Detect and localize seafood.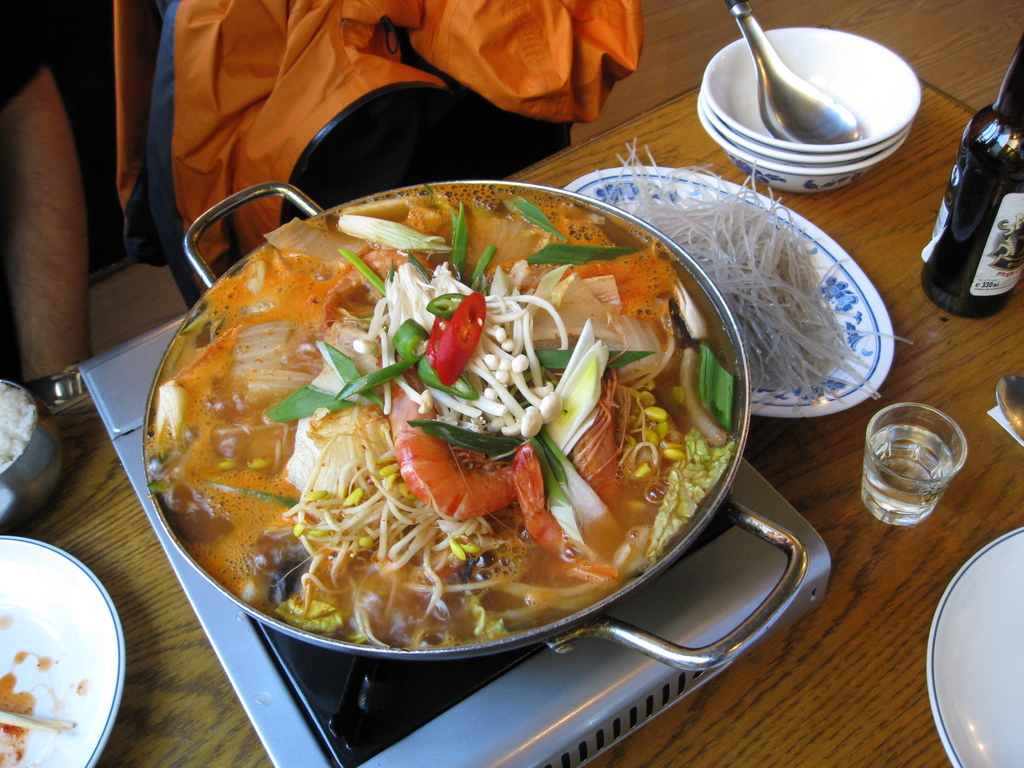
Localized at rect(393, 343, 628, 519).
